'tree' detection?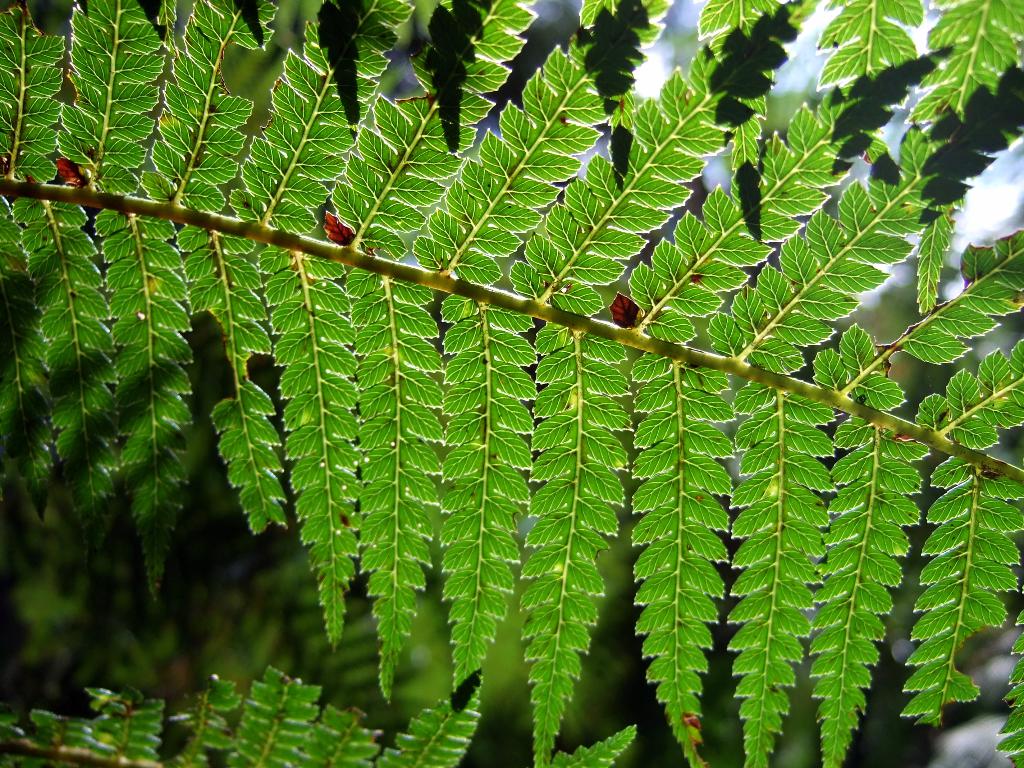
rect(0, 2, 1023, 767)
